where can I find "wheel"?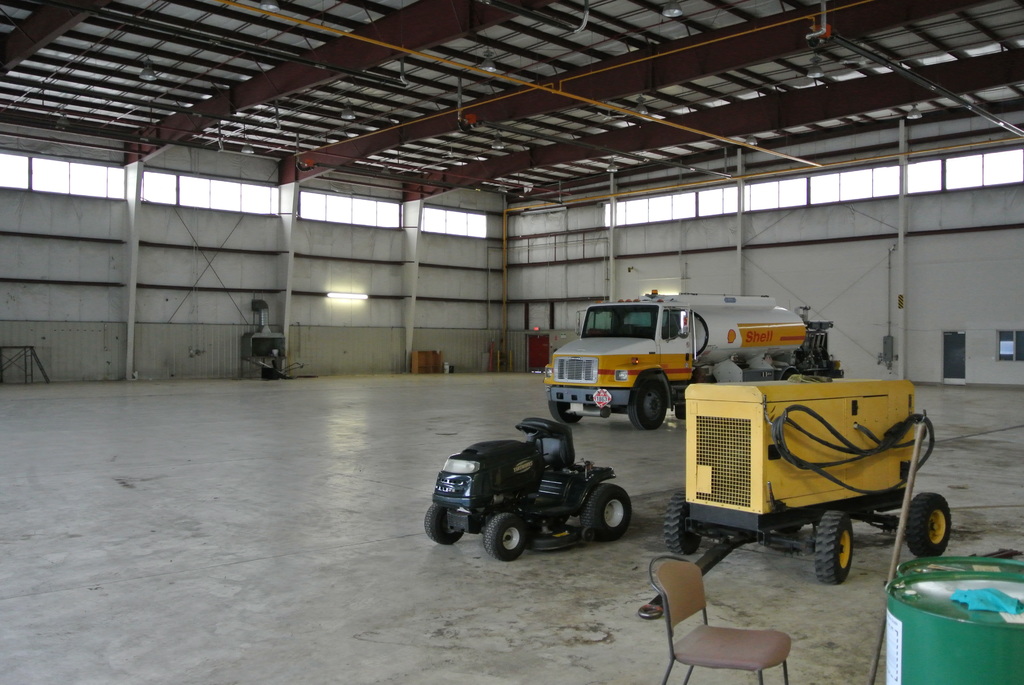
You can find it at pyautogui.locateOnScreen(773, 521, 803, 532).
